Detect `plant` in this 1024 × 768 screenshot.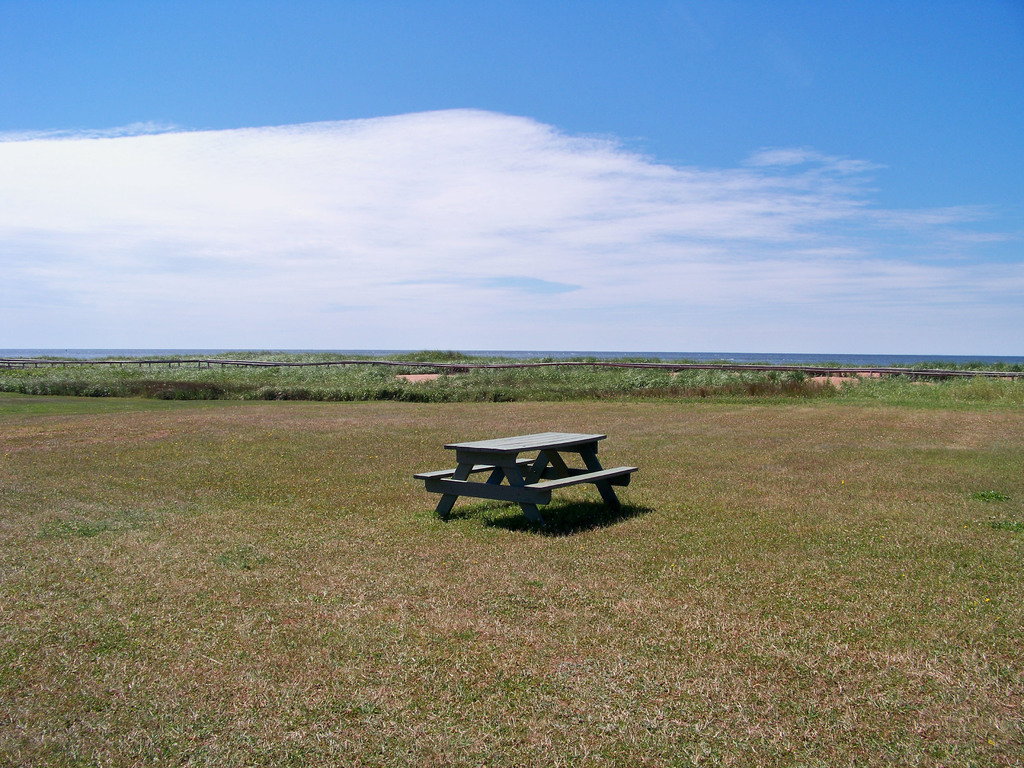
Detection: region(786, 366, 813, 390).
